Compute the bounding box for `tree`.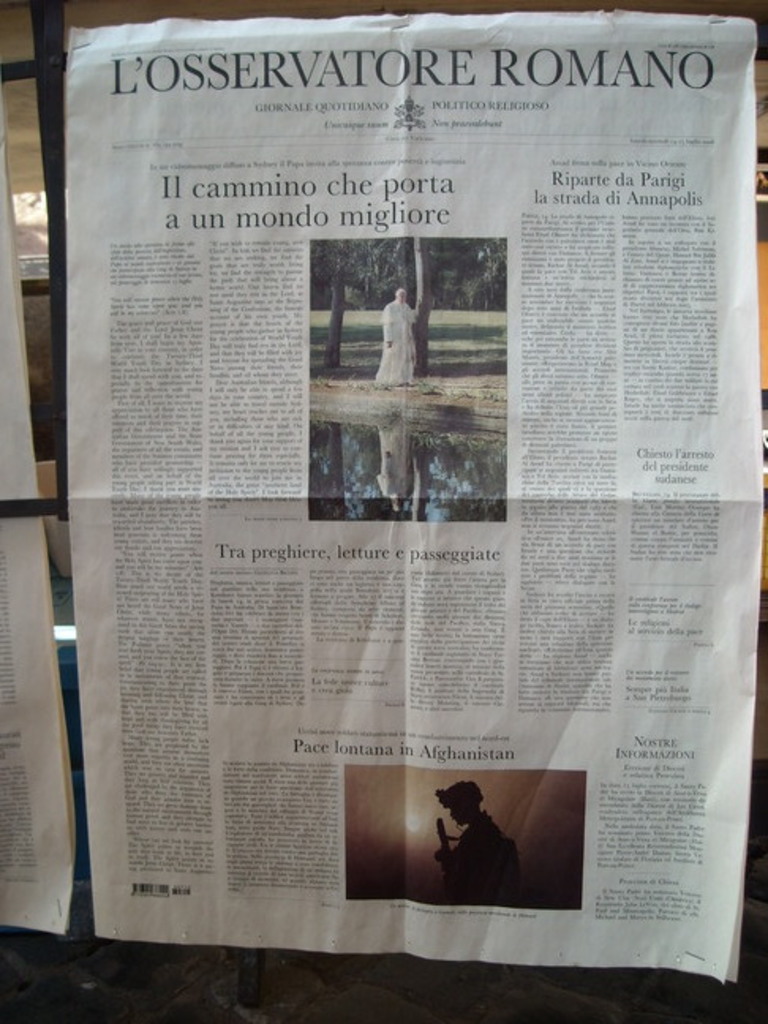
bbox=[307, 240, 411, 368].
